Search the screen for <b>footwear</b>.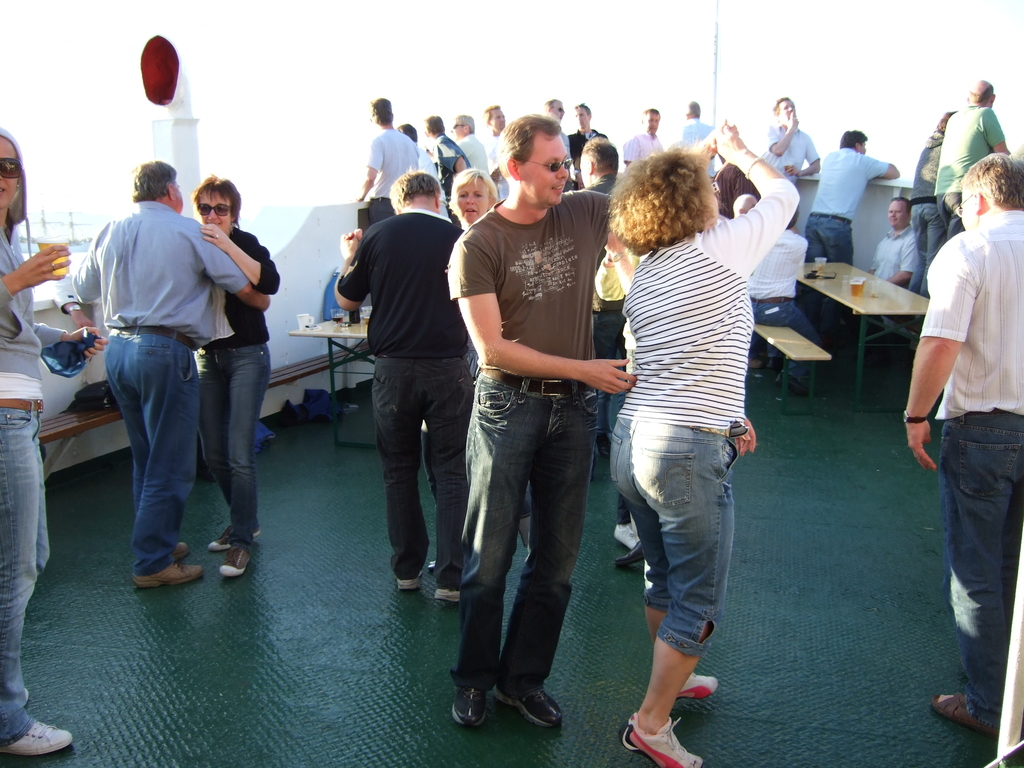
Found at l=136, t=561, r=199, b=584.
